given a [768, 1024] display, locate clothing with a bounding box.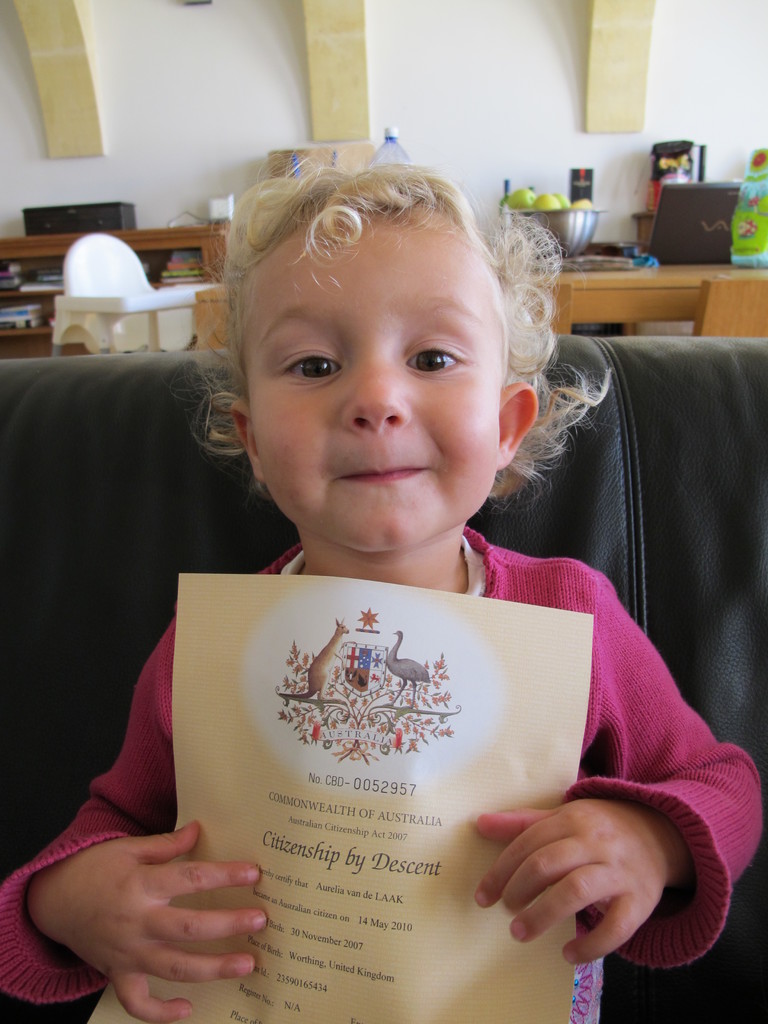
Located: region(0, 536, 764, 1023).
